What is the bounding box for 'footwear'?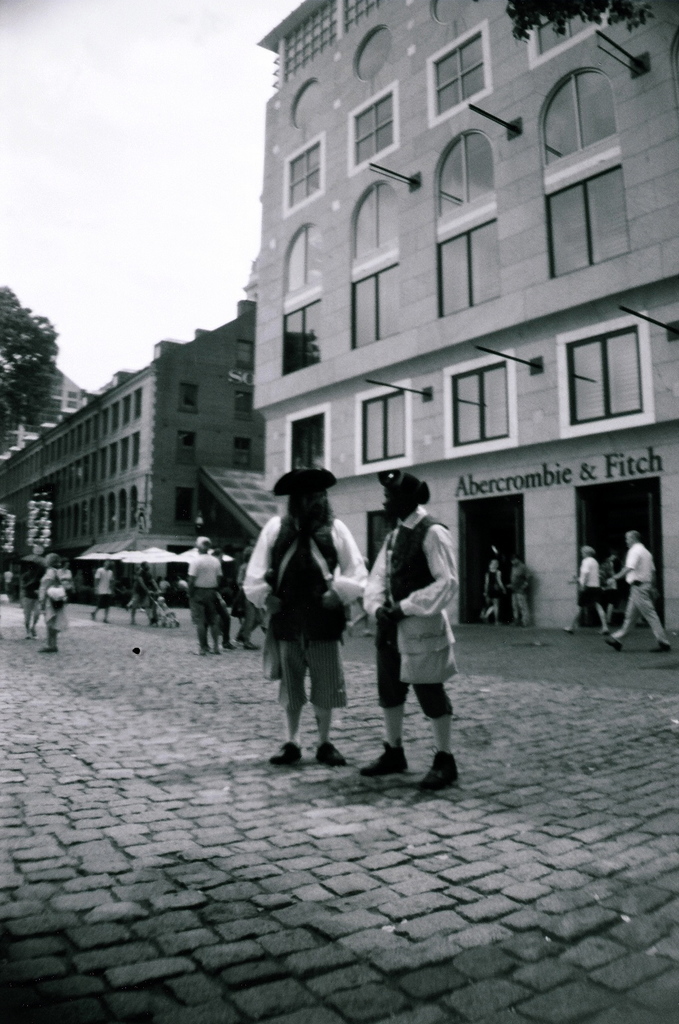
<region>243, 637, 266, 653</region>.
